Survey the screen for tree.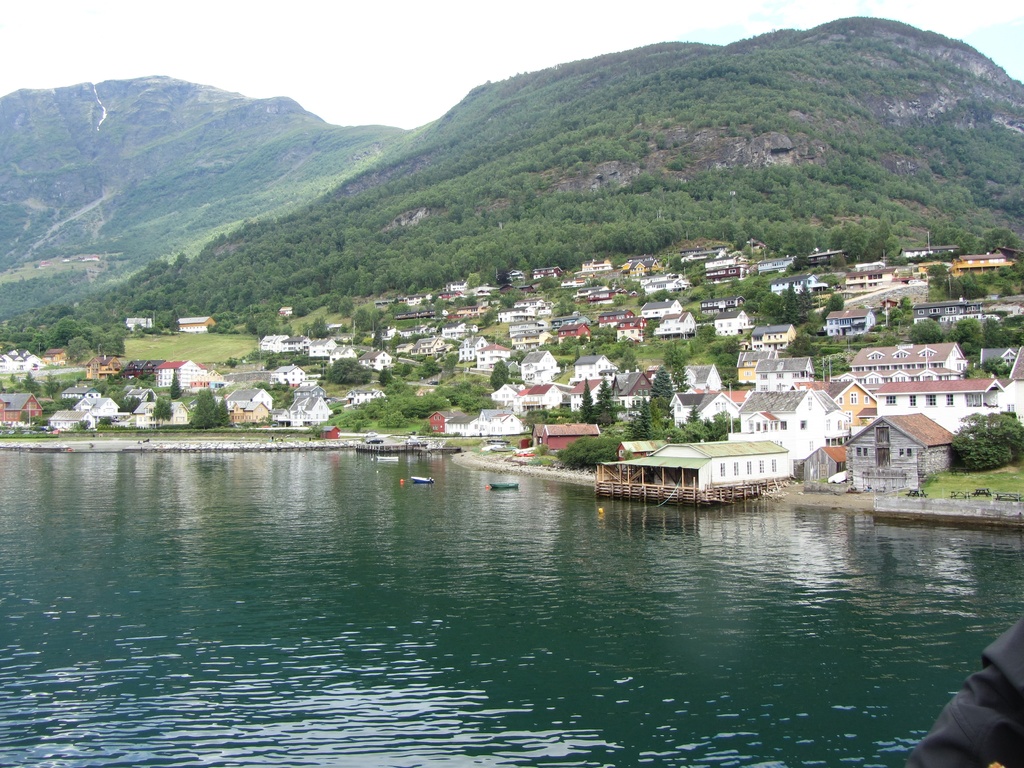
Survey found: pyautogui.locateOnScreen(186, 385, 230, 431).
